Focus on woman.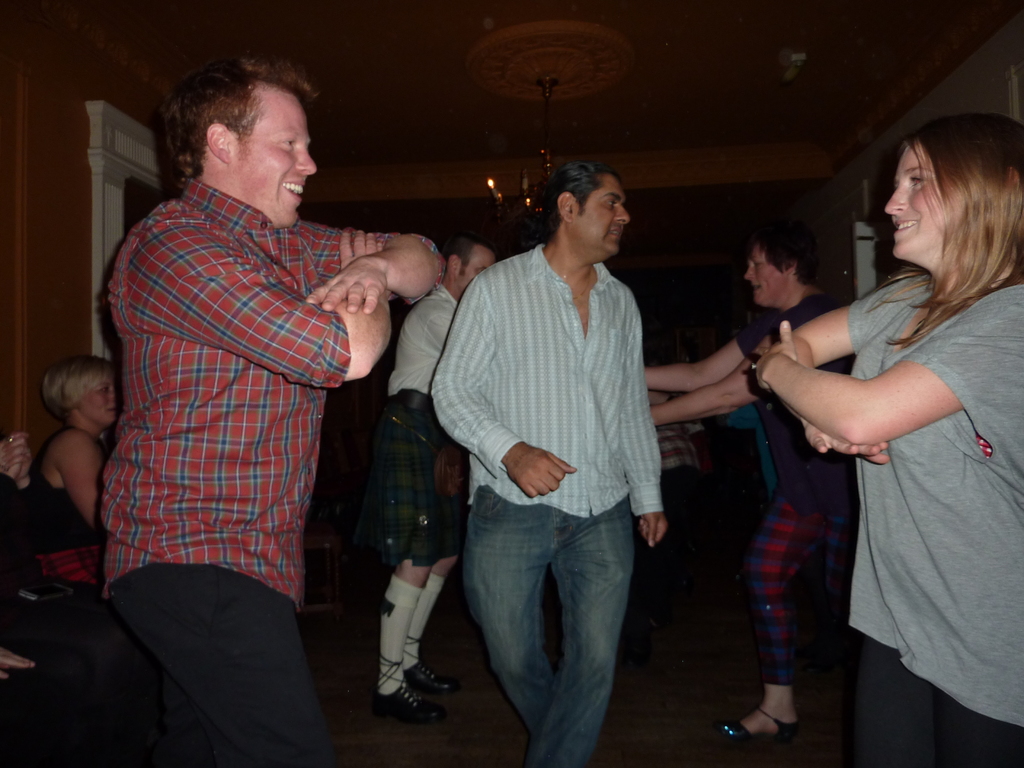
Focused at x1=758, y1=125, x2=1012, y2=760.
